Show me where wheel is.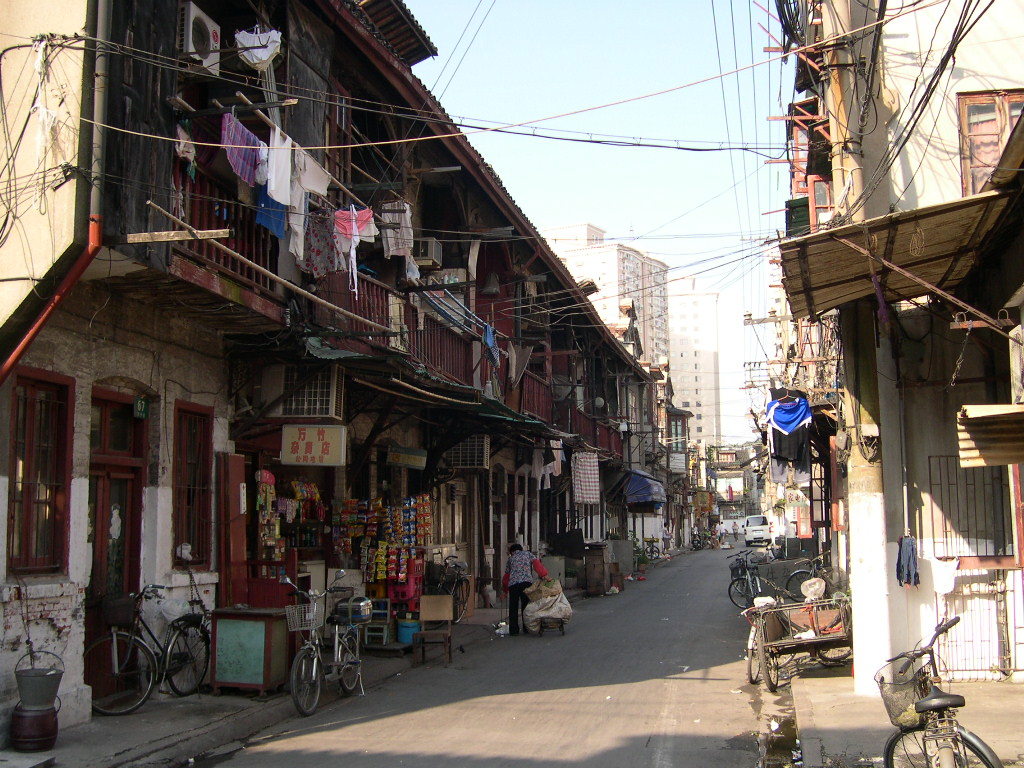
wheel is at {"x1": 339, "y1": 634, "x2": 357, "y2": 693}.
